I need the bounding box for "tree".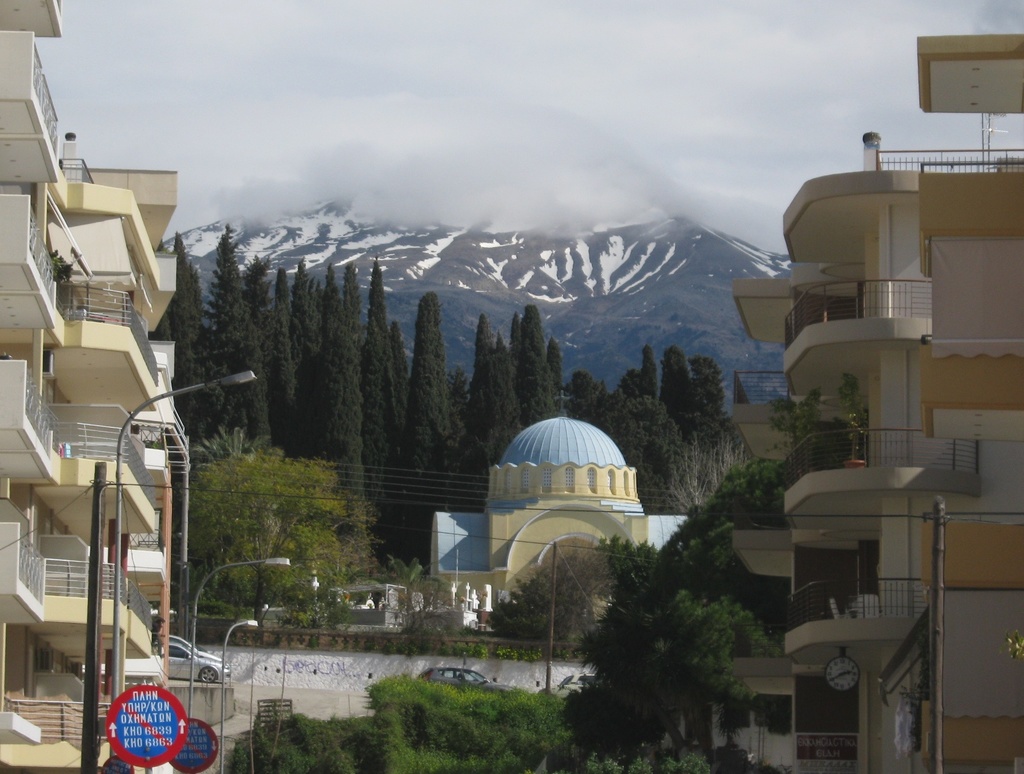
Here it is: bbox=(187, 442, 395, 649).
